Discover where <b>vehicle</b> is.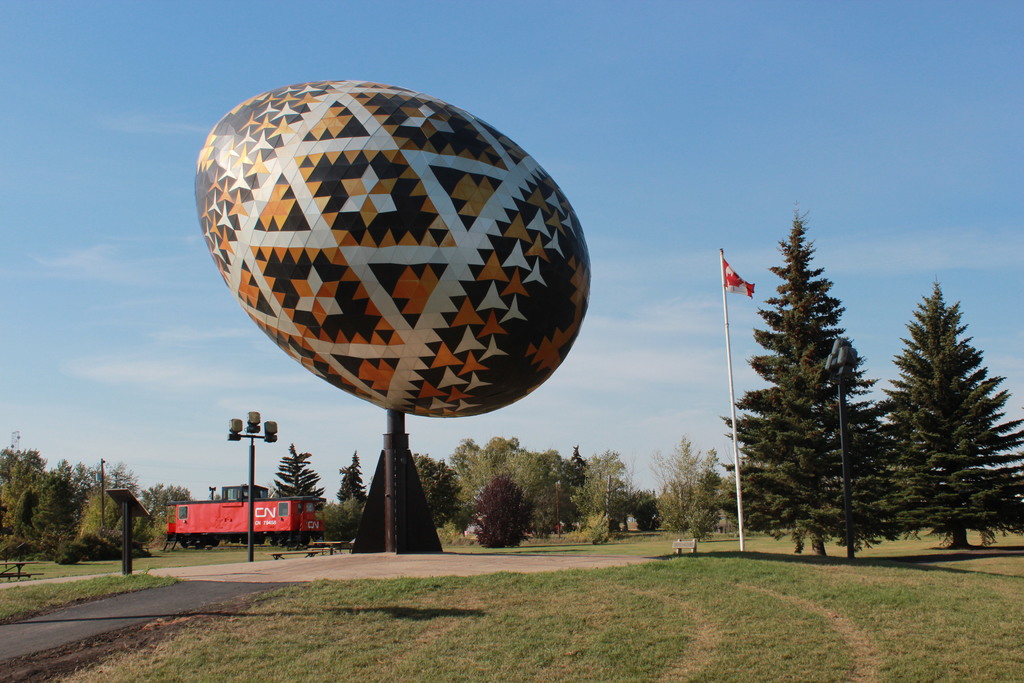
Discovered at crop(164, 479, 296, 550).
